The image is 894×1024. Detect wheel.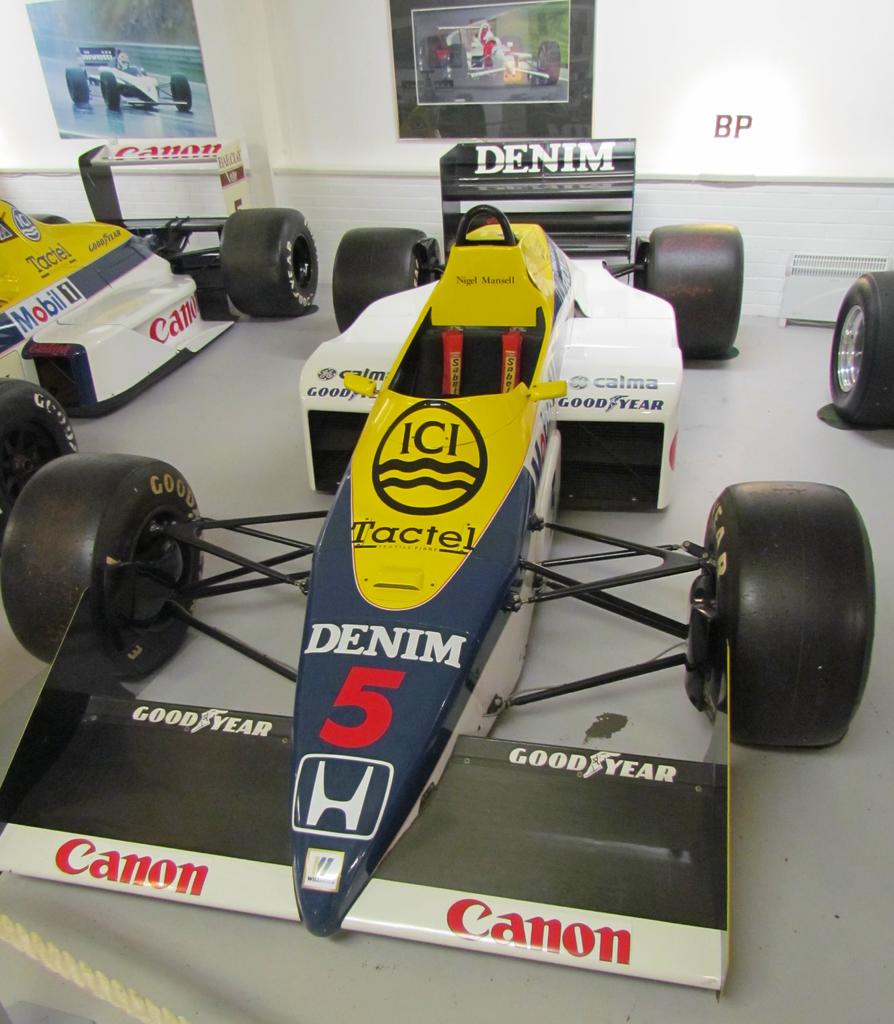
Detection: [832, 271, 893, 435].
